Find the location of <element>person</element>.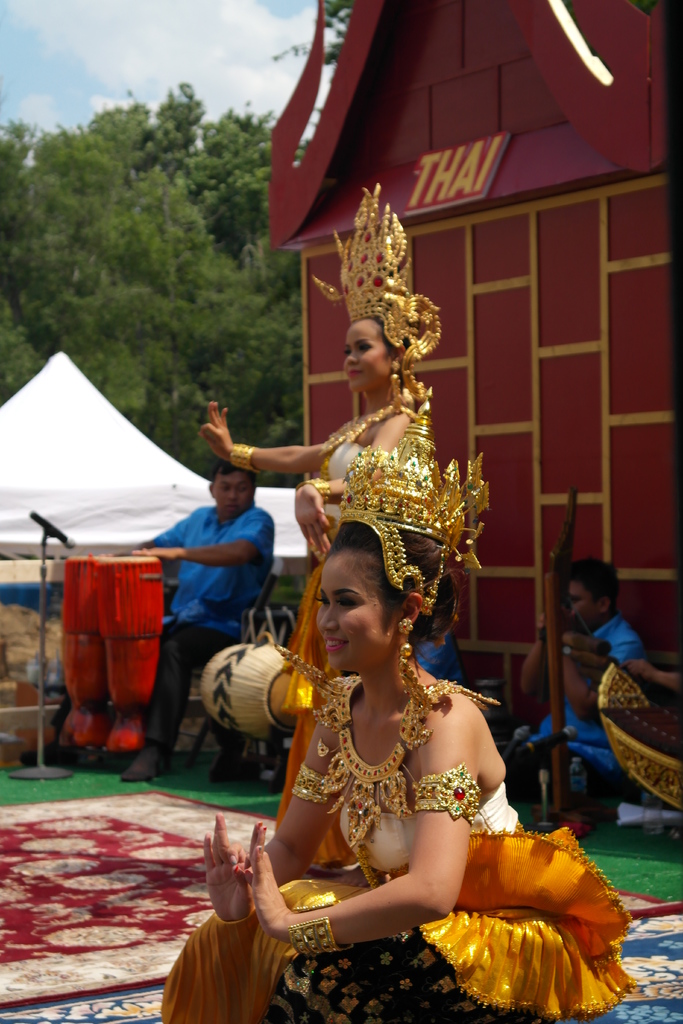
Location: Rect(141, 433, 638, 1023).
